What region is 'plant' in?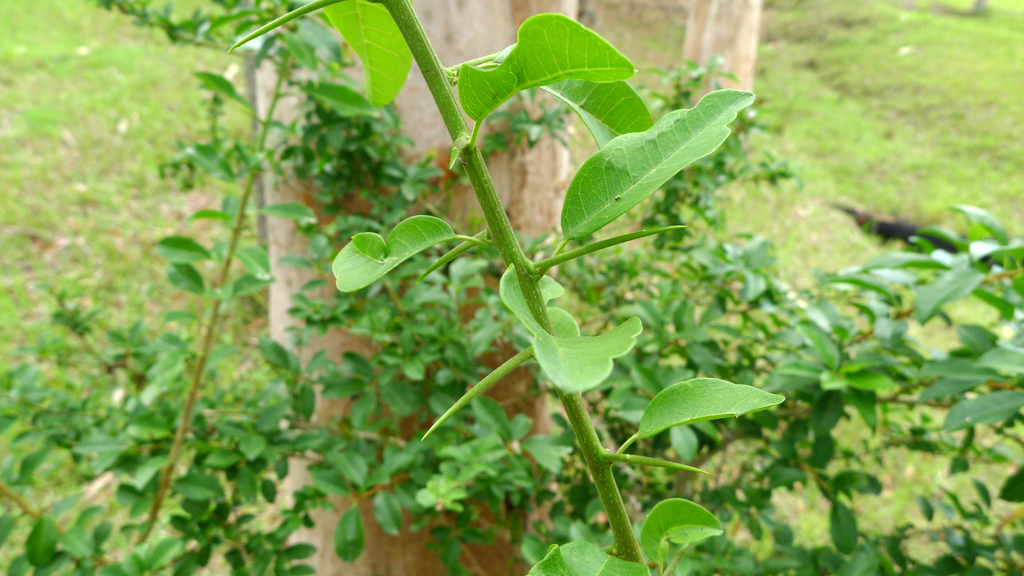
select_region(0, 3, 569, 575).
